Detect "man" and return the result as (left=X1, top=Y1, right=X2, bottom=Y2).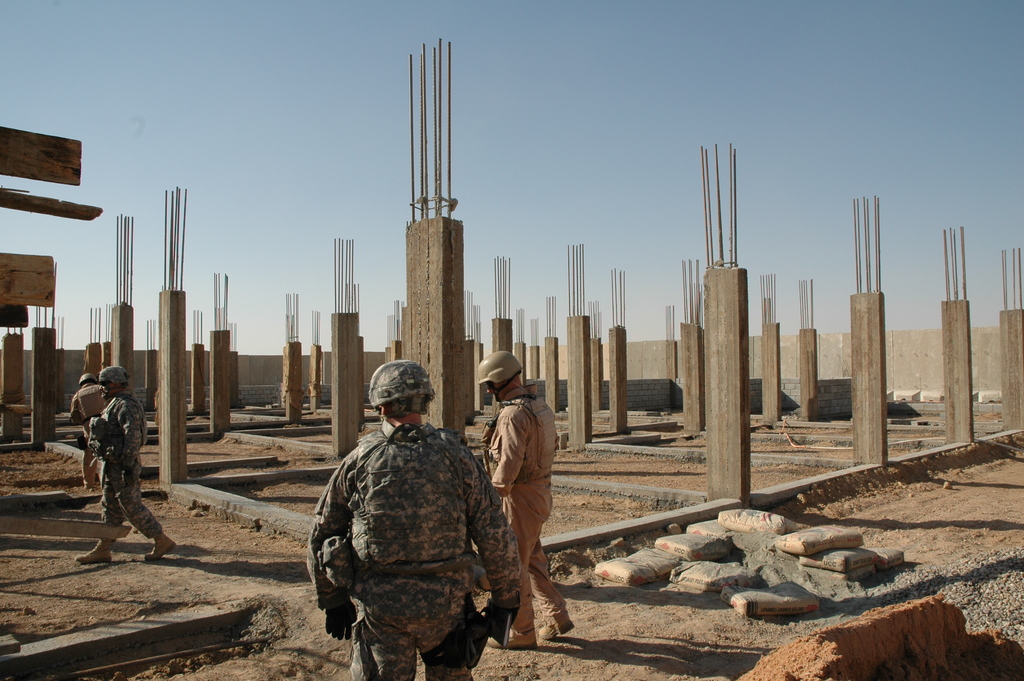
(left=57, top=365, right=102, bottom=486).
